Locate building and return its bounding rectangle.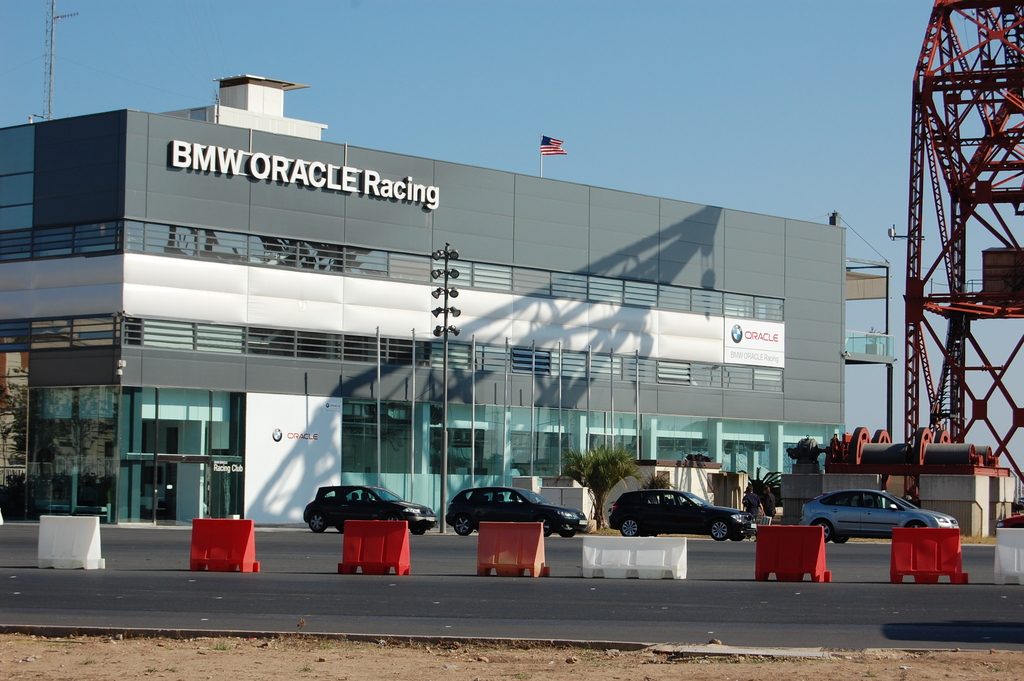
(0, 70, 844, 529).
